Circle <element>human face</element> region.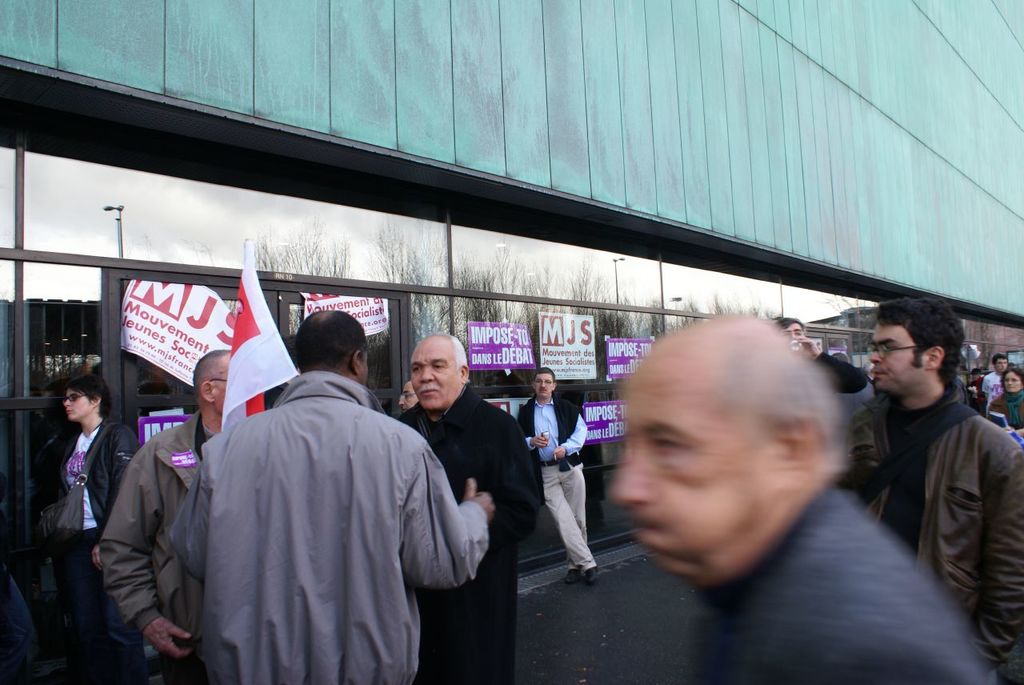
Region: [533, 376, 550, 397].
